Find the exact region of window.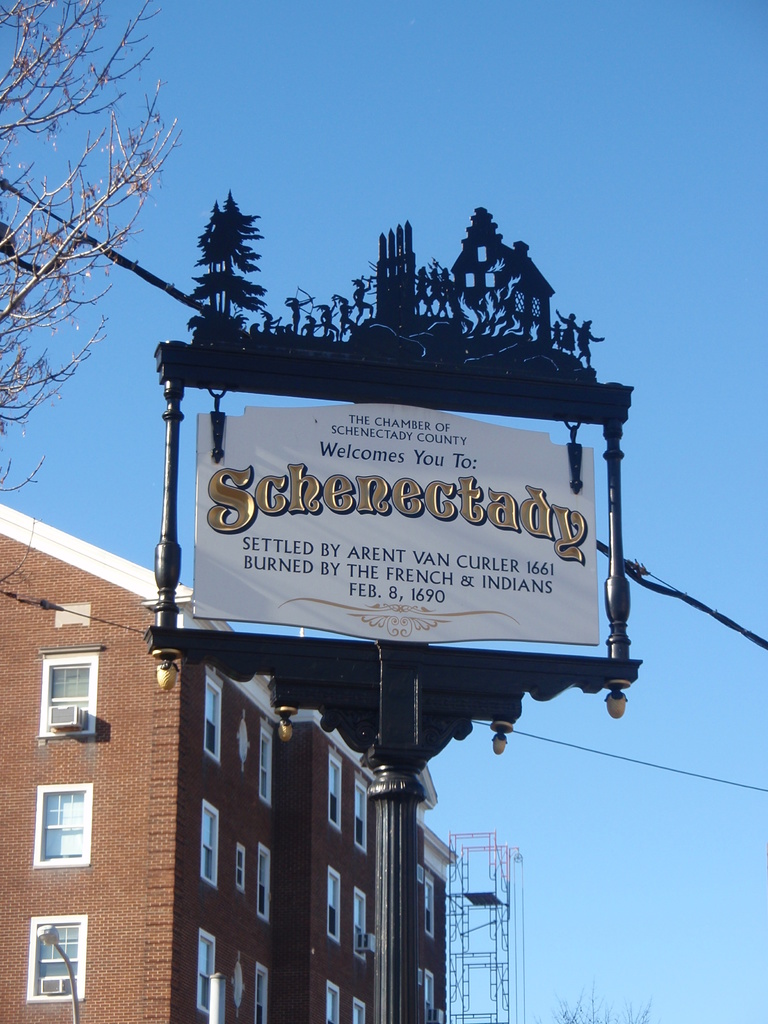
Exact region: <bbox>422, 973, 434, 1023</bbox>.
